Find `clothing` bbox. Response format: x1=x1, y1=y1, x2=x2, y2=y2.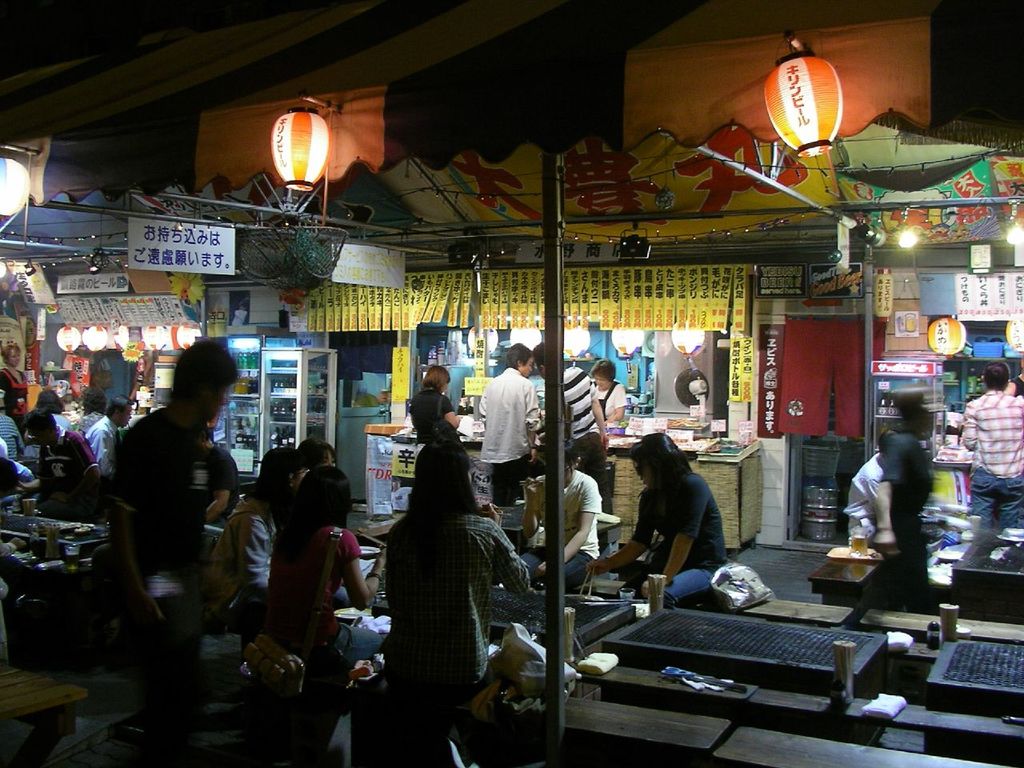
x1=839, y1=450, x2=889, y2=543.
